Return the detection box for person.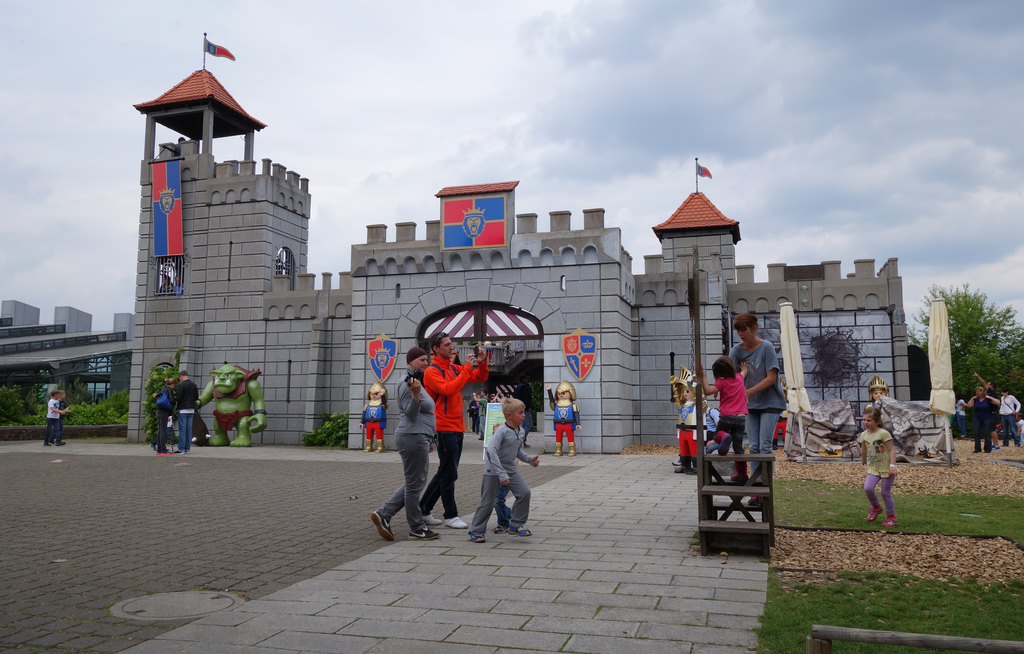
173, 370, 200, 455.
